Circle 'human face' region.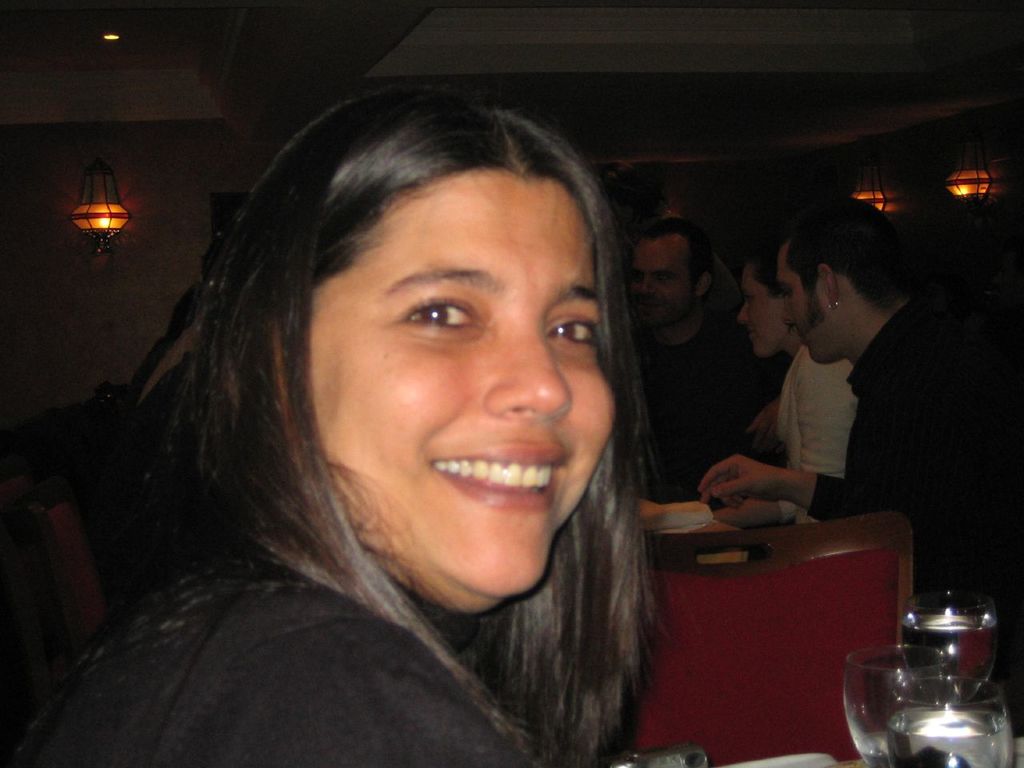
Region: box=[318, 171, 613, 612].
